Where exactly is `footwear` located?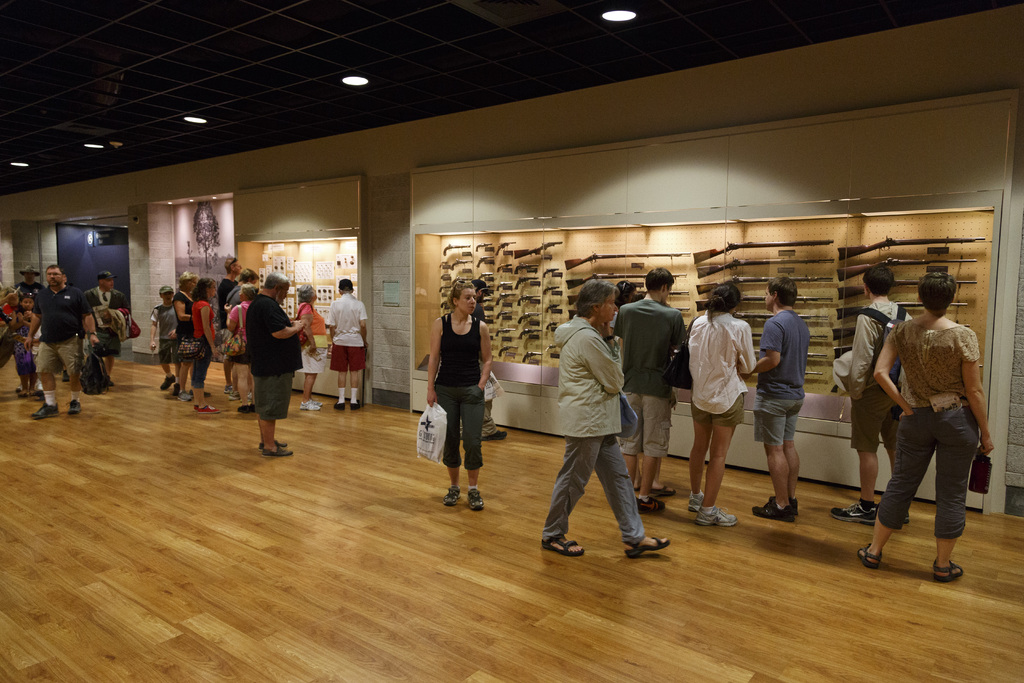
Its bounding box is 259 438 295 452.
